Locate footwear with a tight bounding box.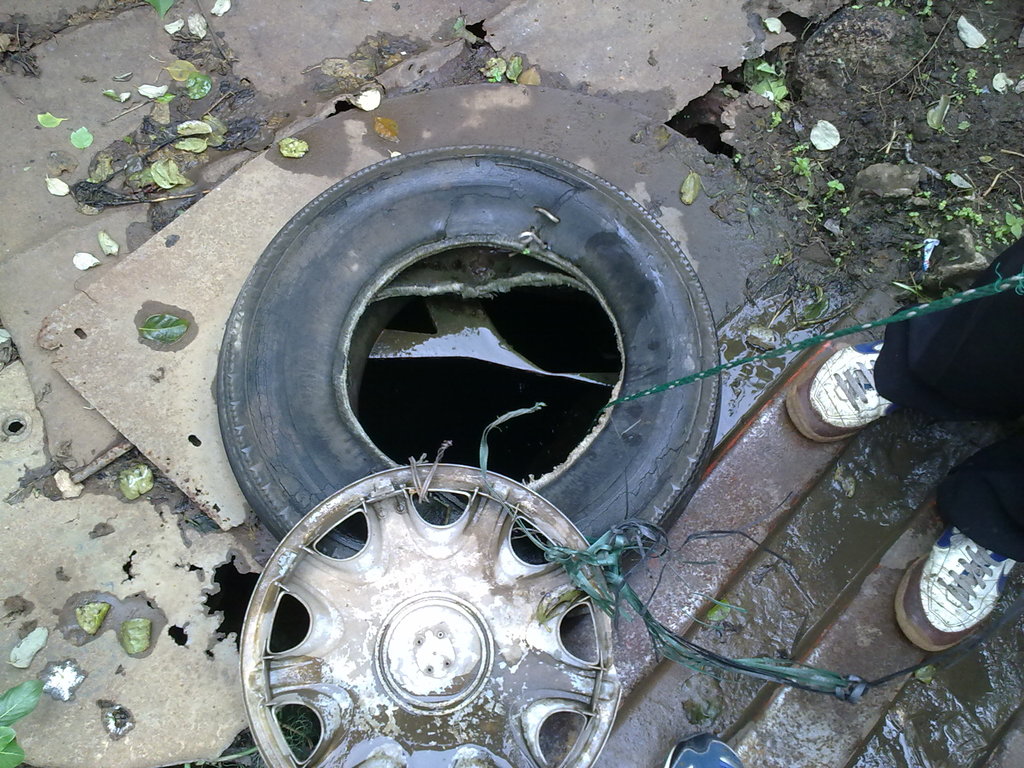
select_region(785, 336, 902, 443).
